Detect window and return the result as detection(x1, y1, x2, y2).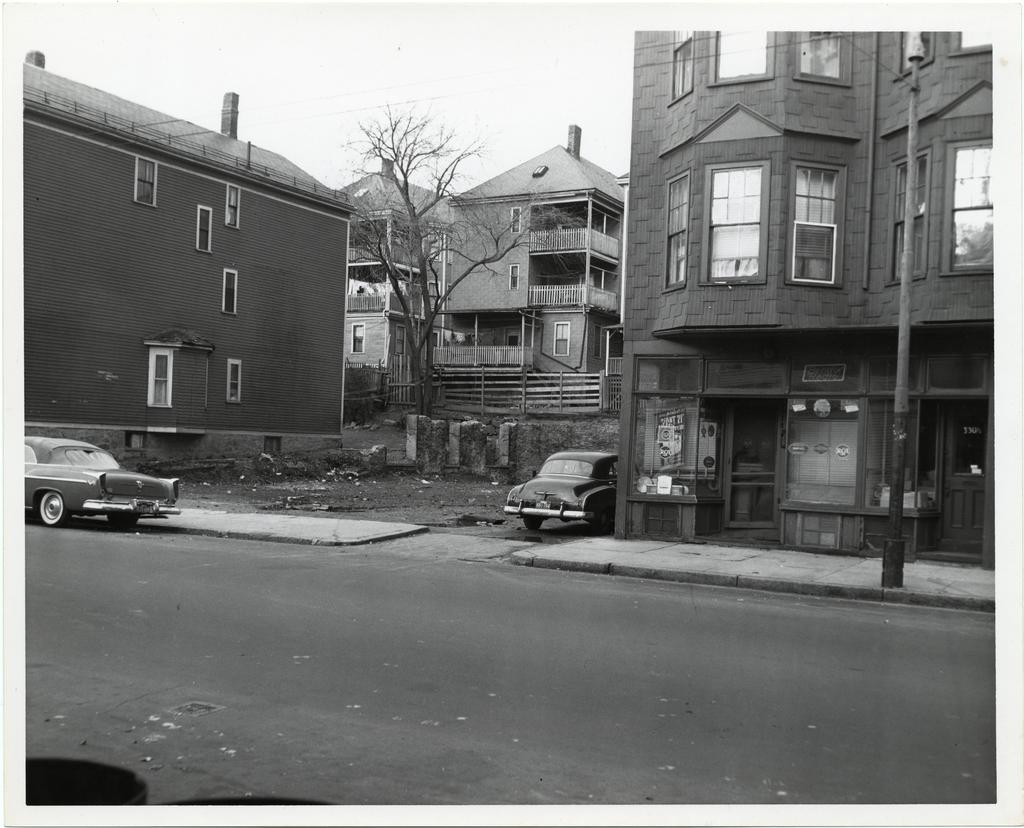
detection(510, 266, 516, 291).
